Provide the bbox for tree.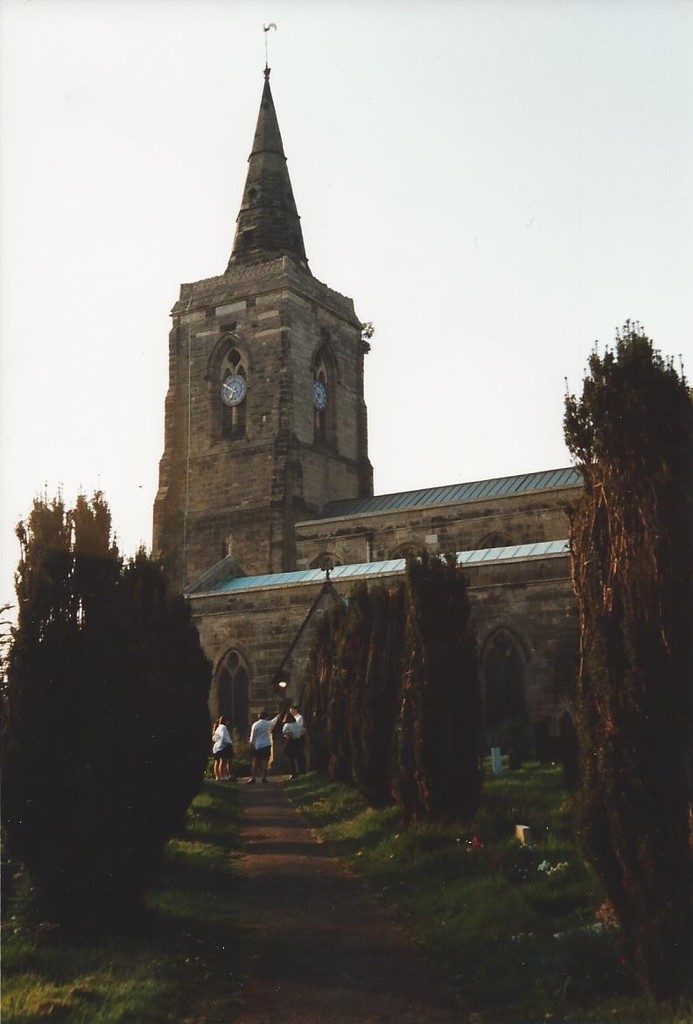
bbox=(2, 479, 224, 949).
